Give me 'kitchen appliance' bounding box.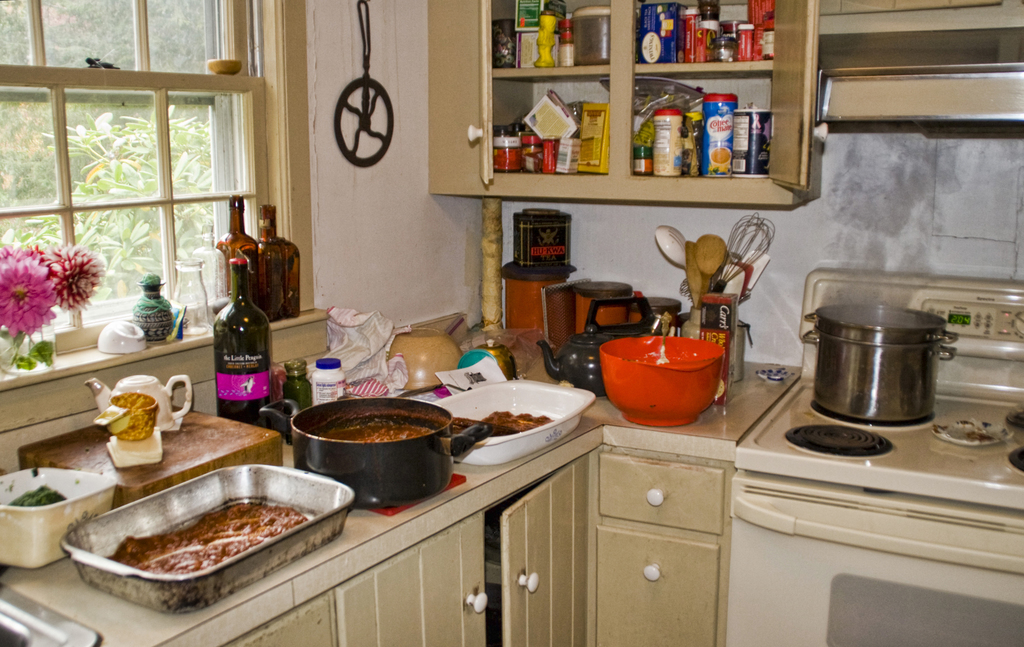
select_region(264, 393, 488, 506).
